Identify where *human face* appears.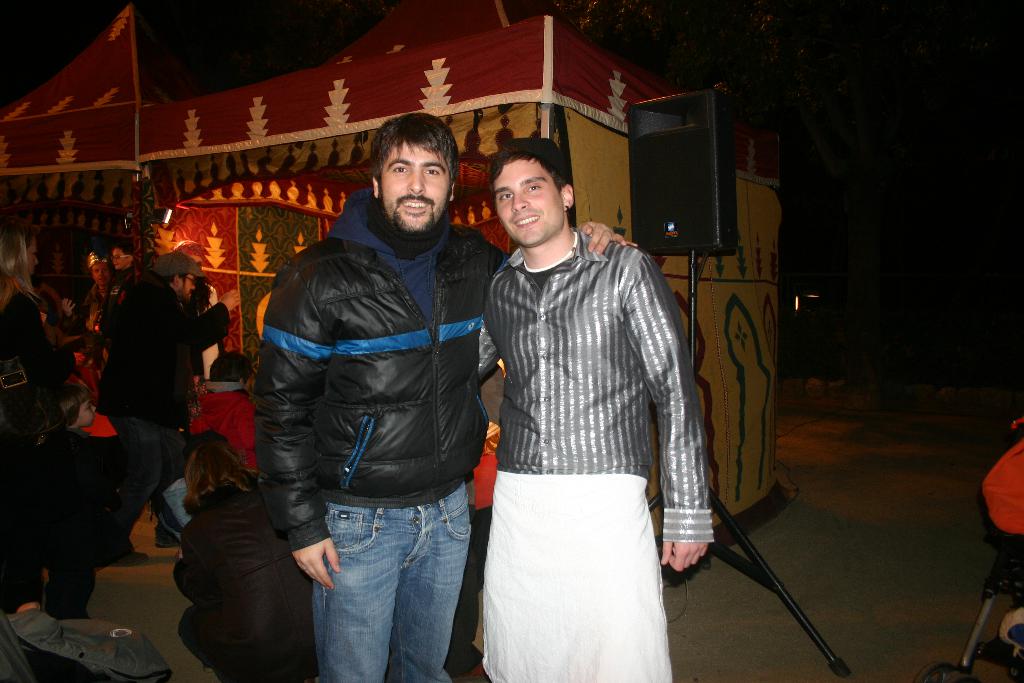
Appears at bbox(79, 397, 97, 427).
